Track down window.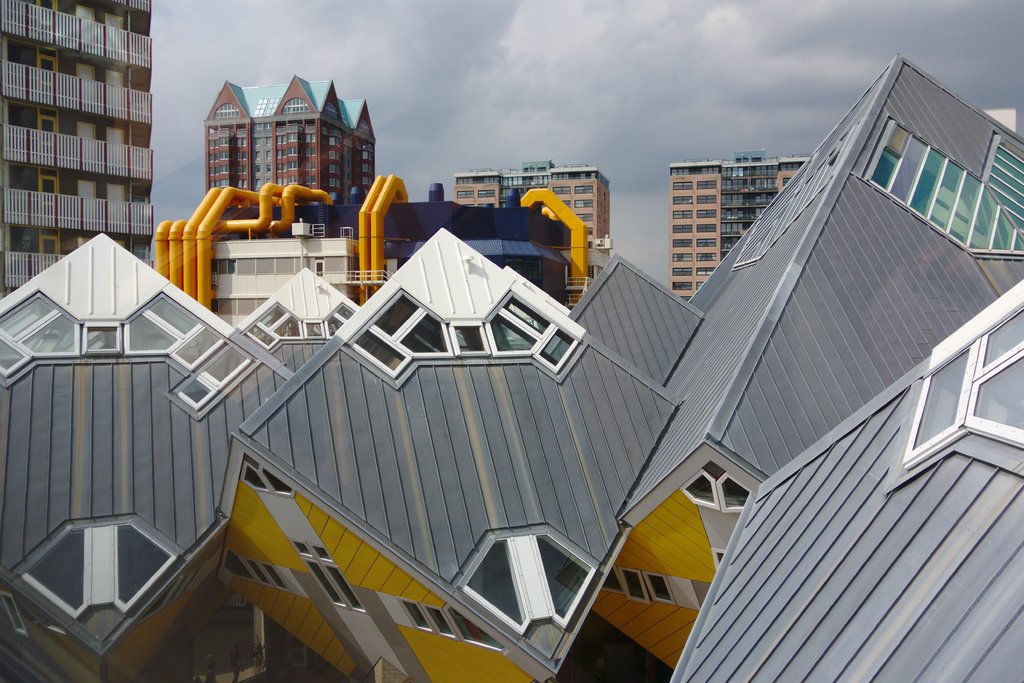
Tracked to [x1=328, y1=179, x2=340, y2=190].
